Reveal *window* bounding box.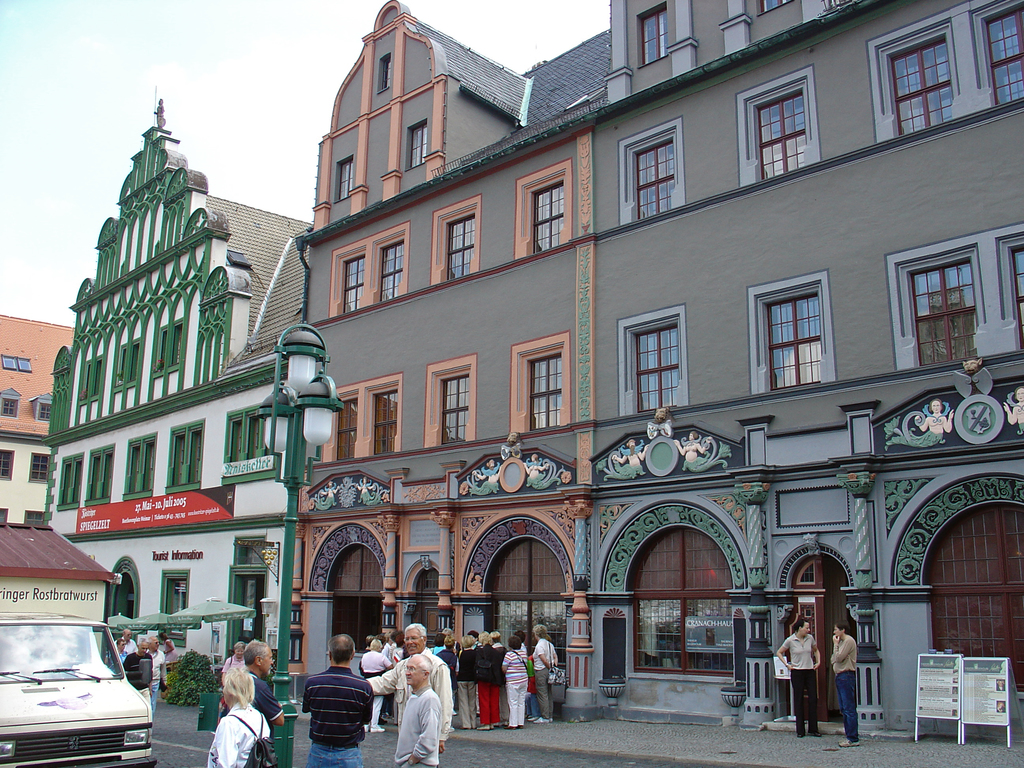
Revealed: 0,398,17,419.
